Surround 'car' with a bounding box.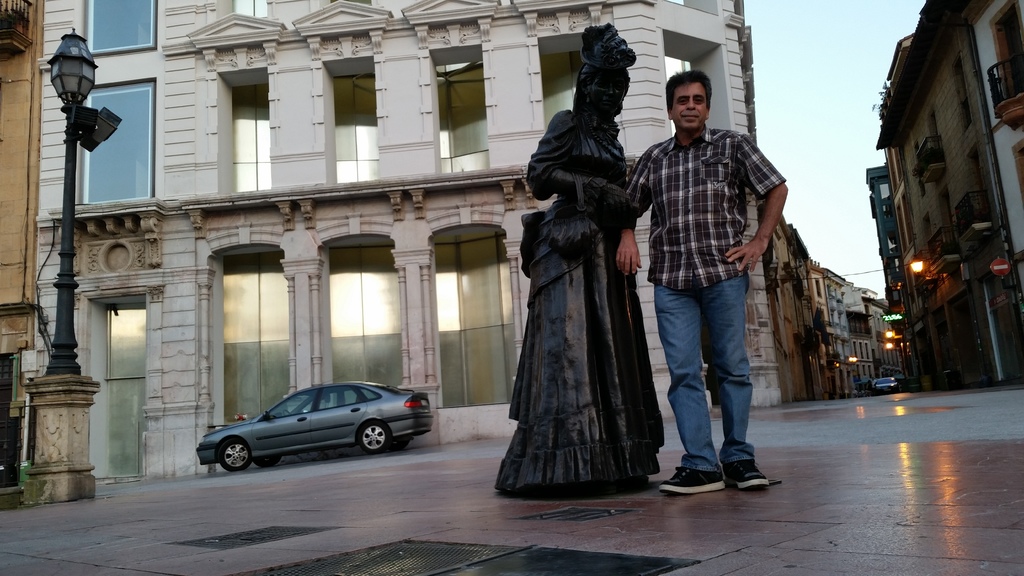
193/374/435/472.
